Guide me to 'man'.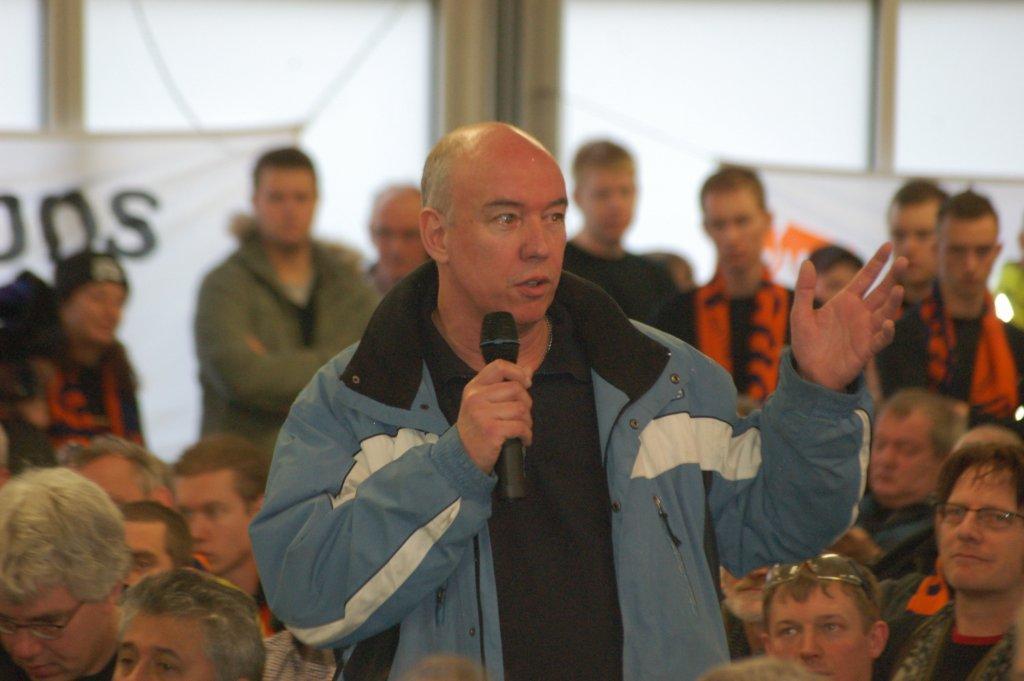
Guidance: <region>0, 460, 128, 680</region>.
